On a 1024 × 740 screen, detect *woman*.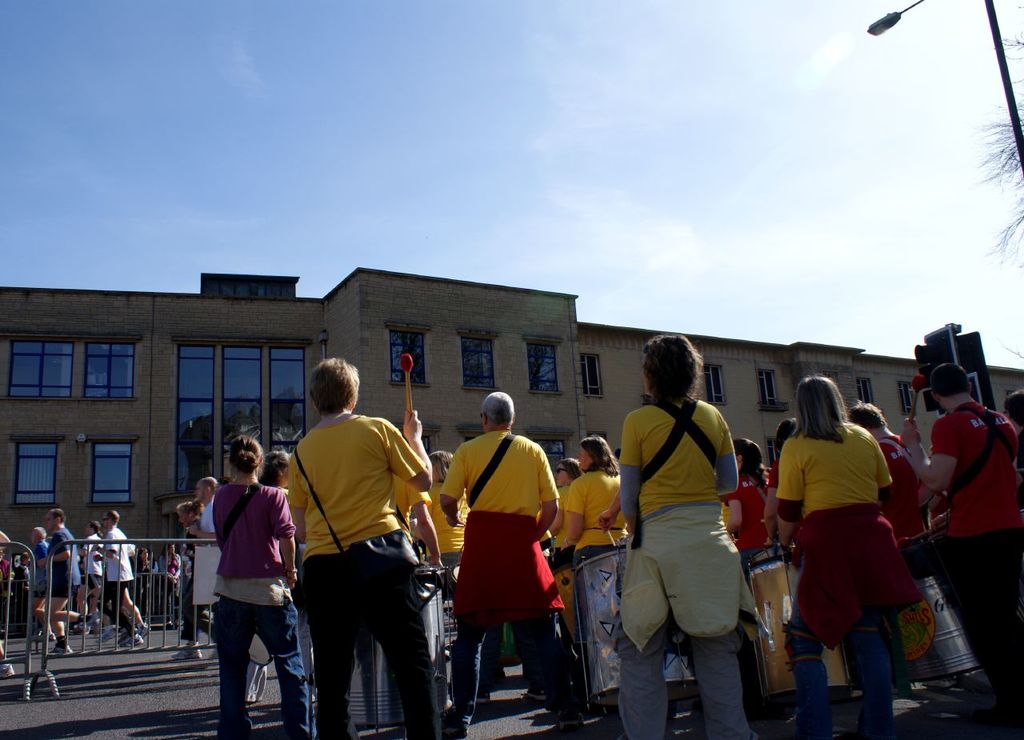
{"left": 725, "top": 443, "right": 792, "bottom": 583}.
